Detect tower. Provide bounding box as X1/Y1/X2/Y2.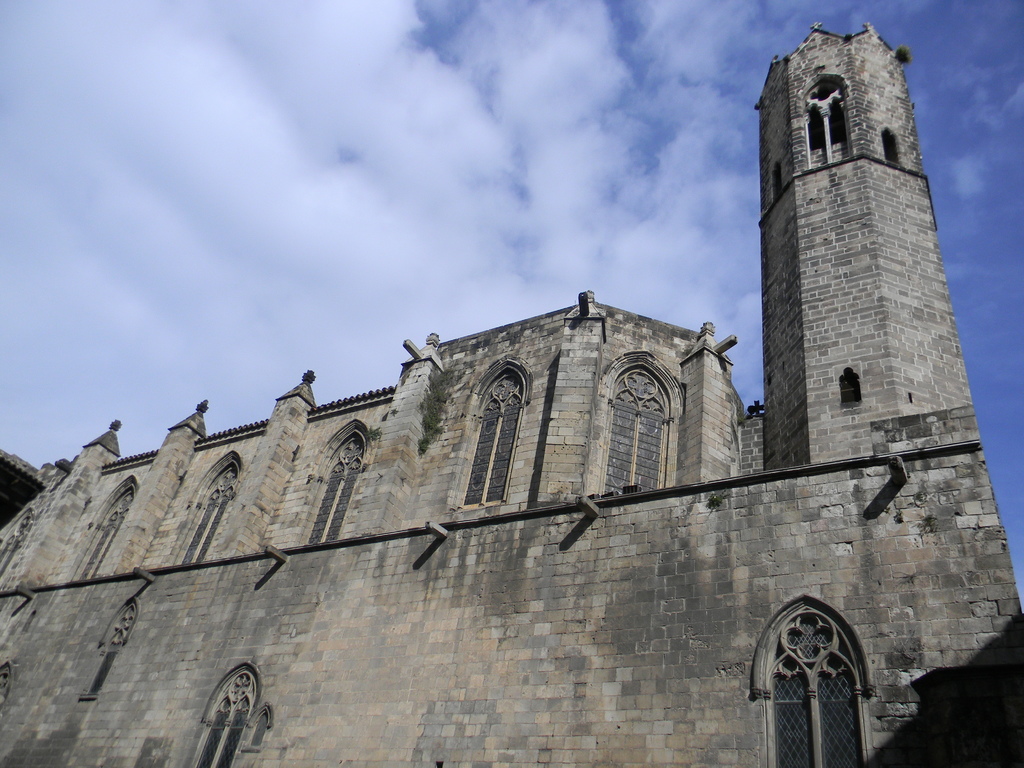
0/20/1017/767.
